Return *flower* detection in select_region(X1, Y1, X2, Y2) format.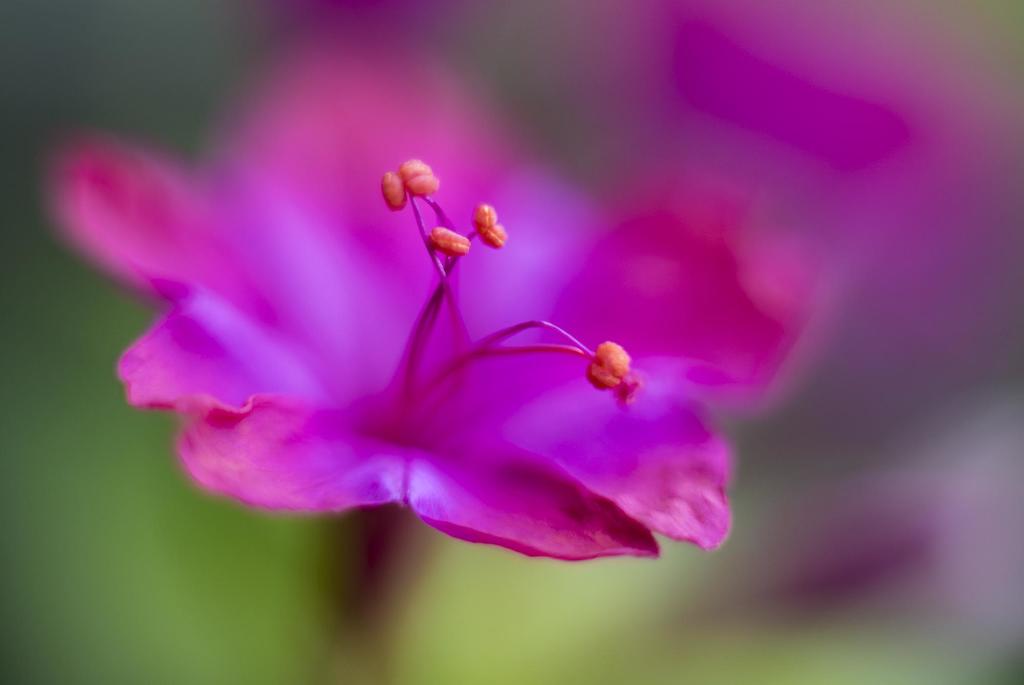
select_region(537, 0, 1023, 474).
